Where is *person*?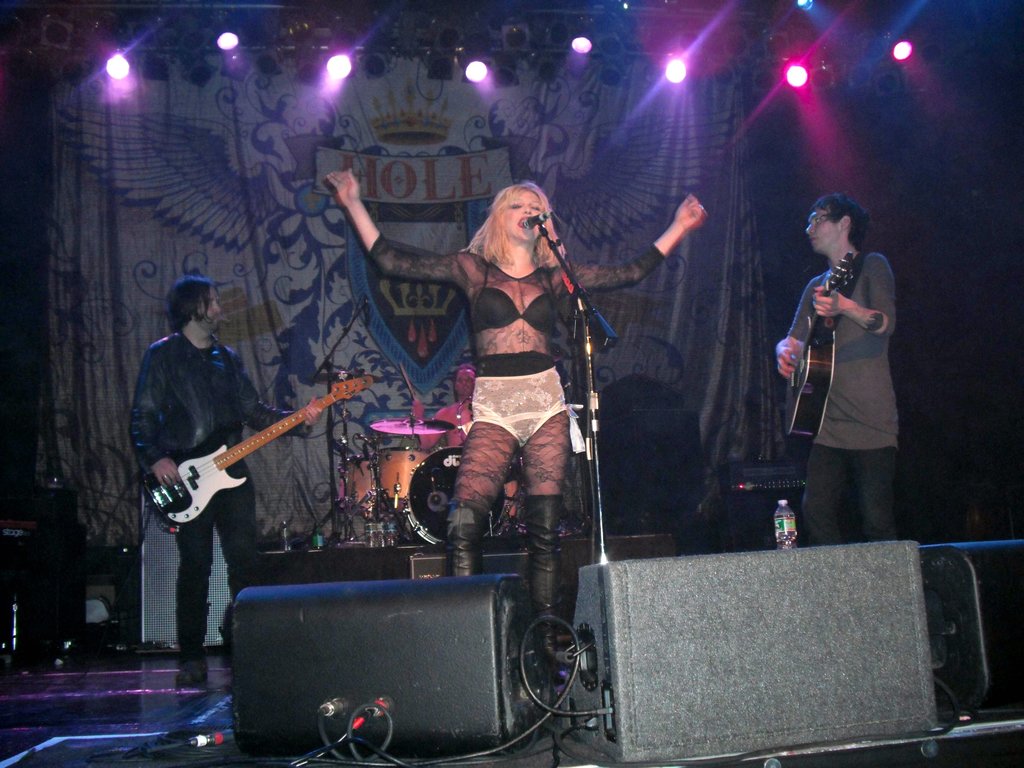
<bbox>324, 164, 706, 685</bbox>.
